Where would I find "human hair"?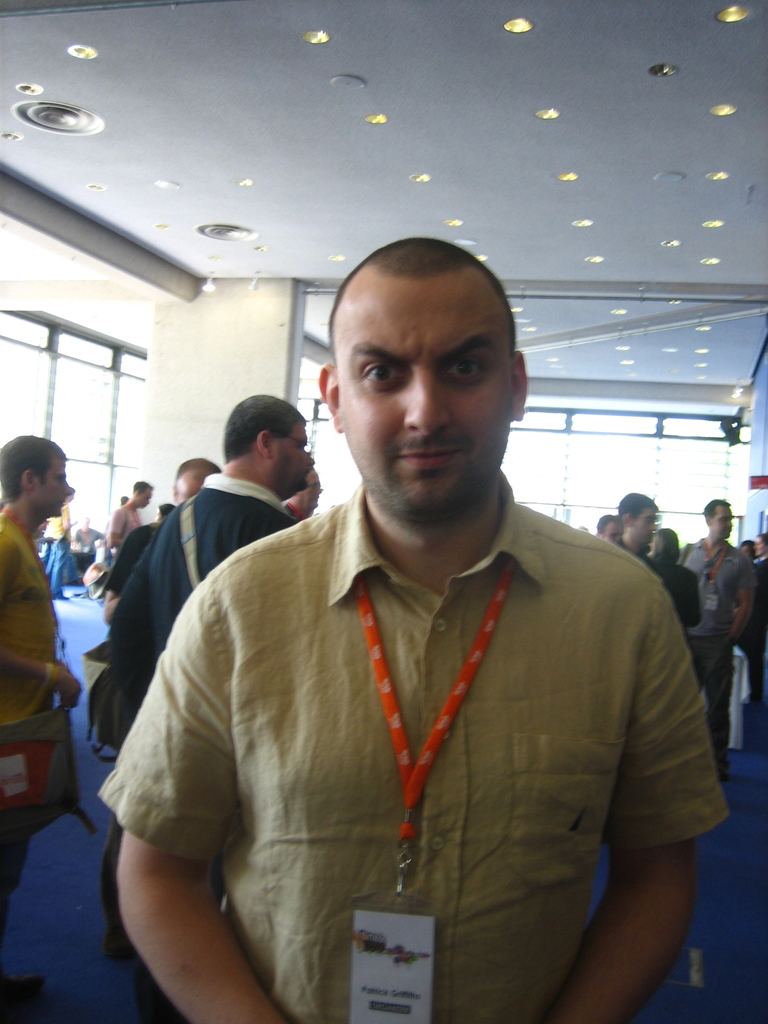
At <box>615,492,659,529</box>.
